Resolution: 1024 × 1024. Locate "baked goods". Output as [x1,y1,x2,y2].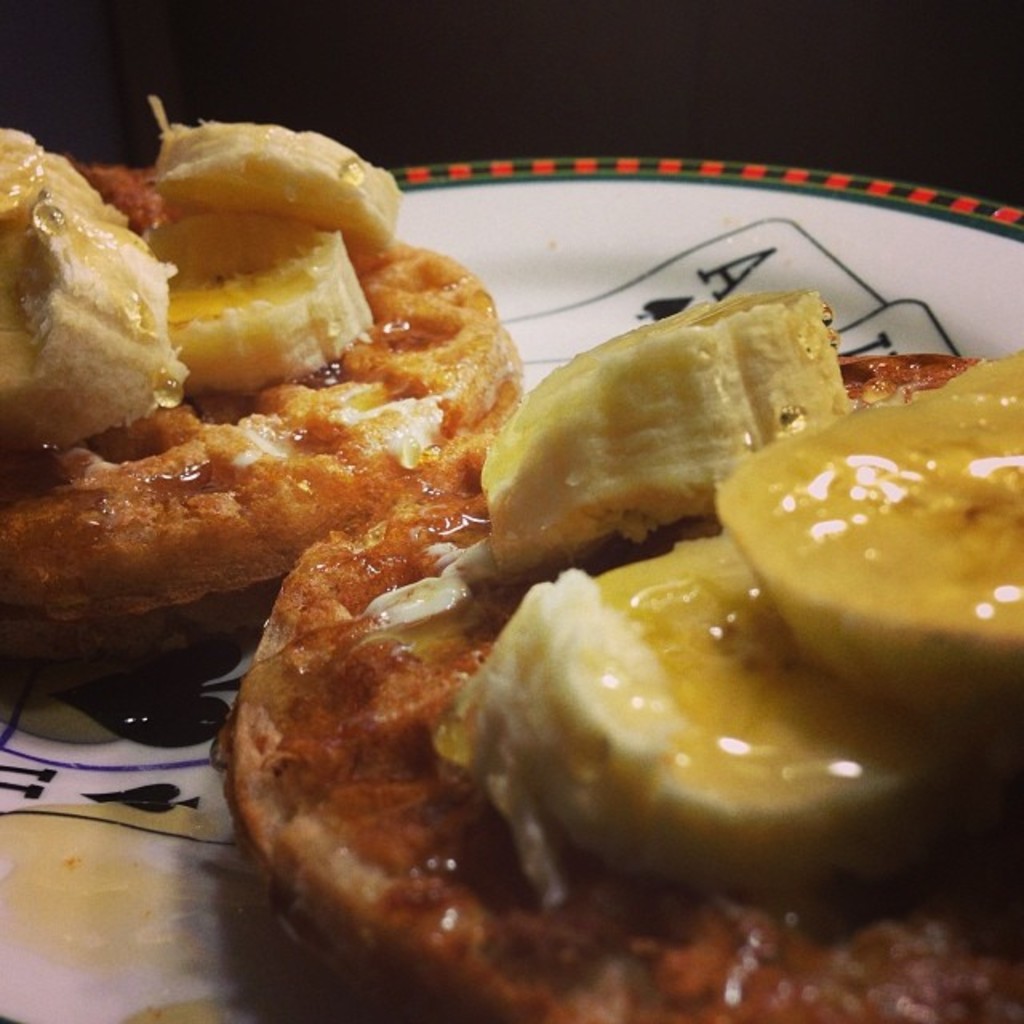
[211,339,1022,1022].
